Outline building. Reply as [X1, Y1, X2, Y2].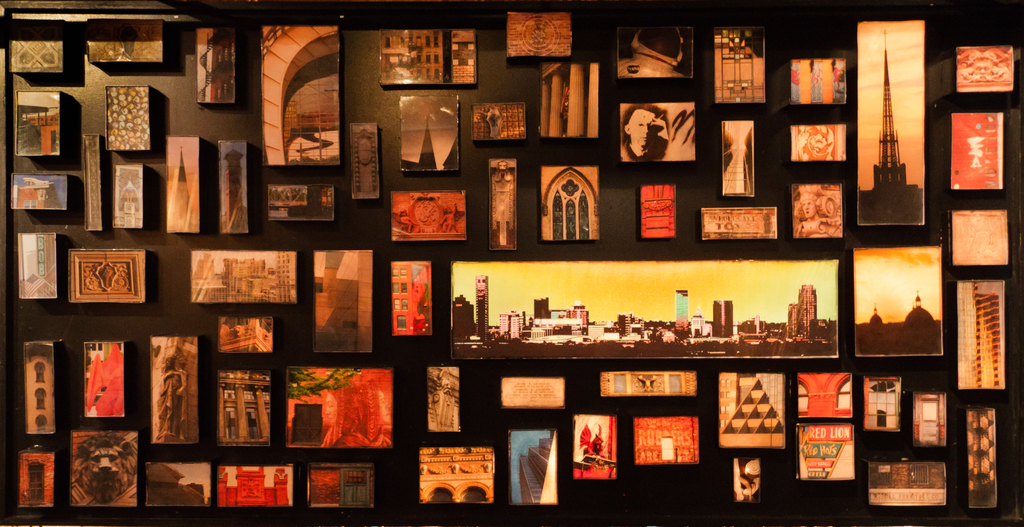
[10, 177, 63, 209].
